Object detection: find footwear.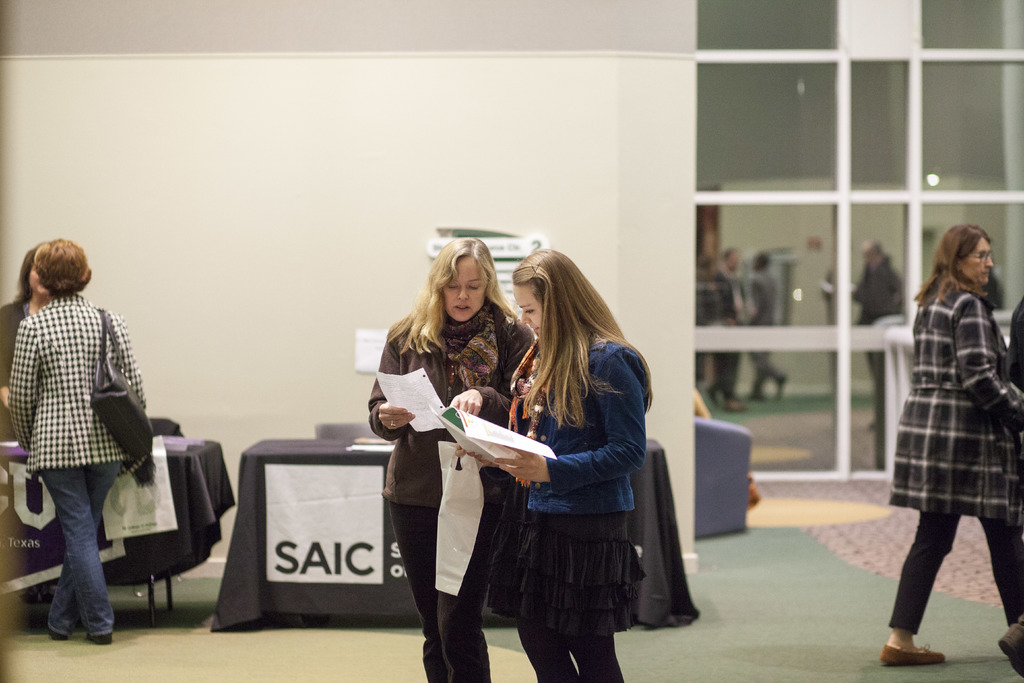
region(726, 399, 751, 418).
